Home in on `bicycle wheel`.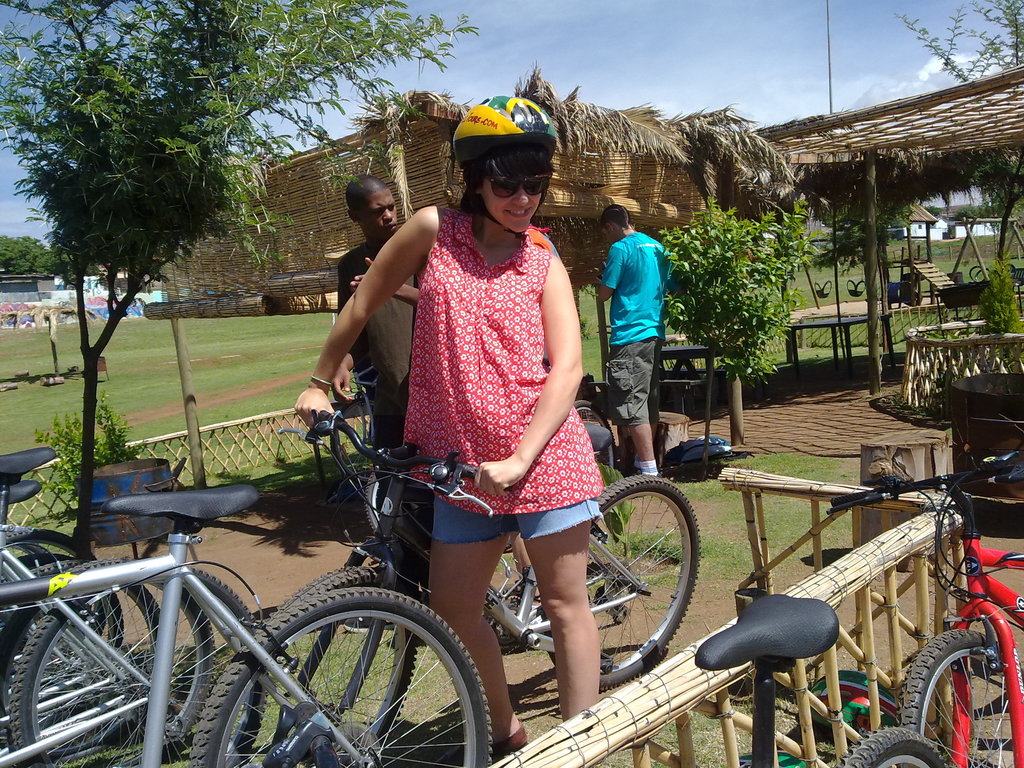
Homed in at bbox=(899, 628, 1023, 767).
